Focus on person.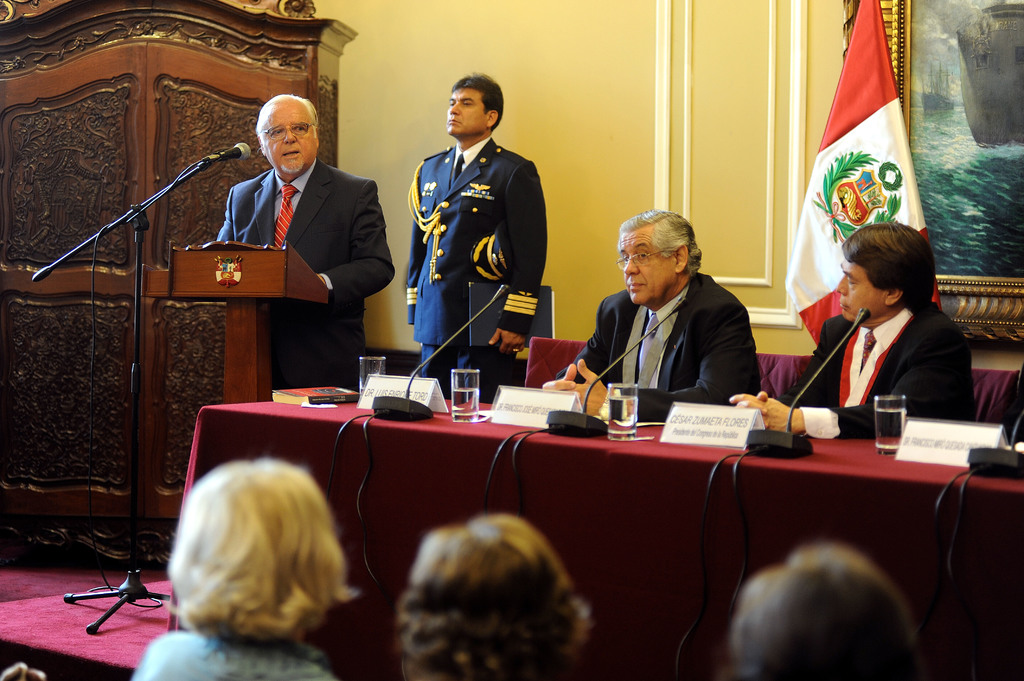
Focused at region(544, 208, 763, 422).
